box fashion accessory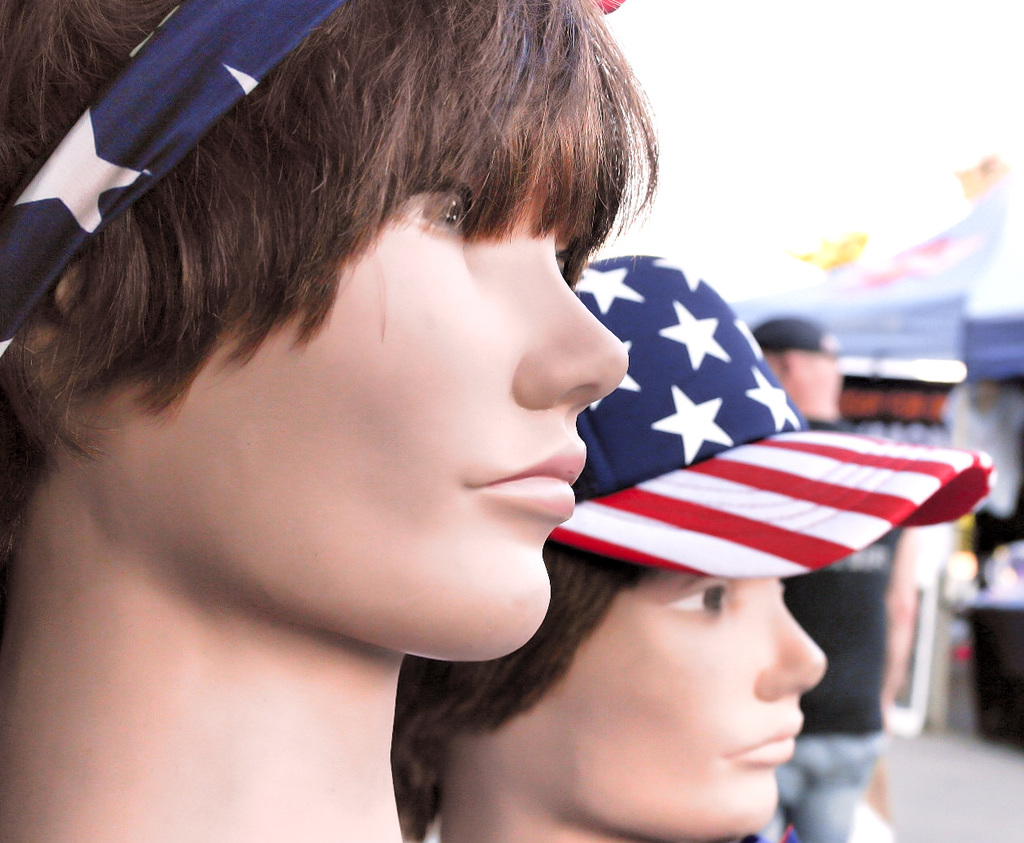
[x1=0, y1=0, x2=345, y2=360]
